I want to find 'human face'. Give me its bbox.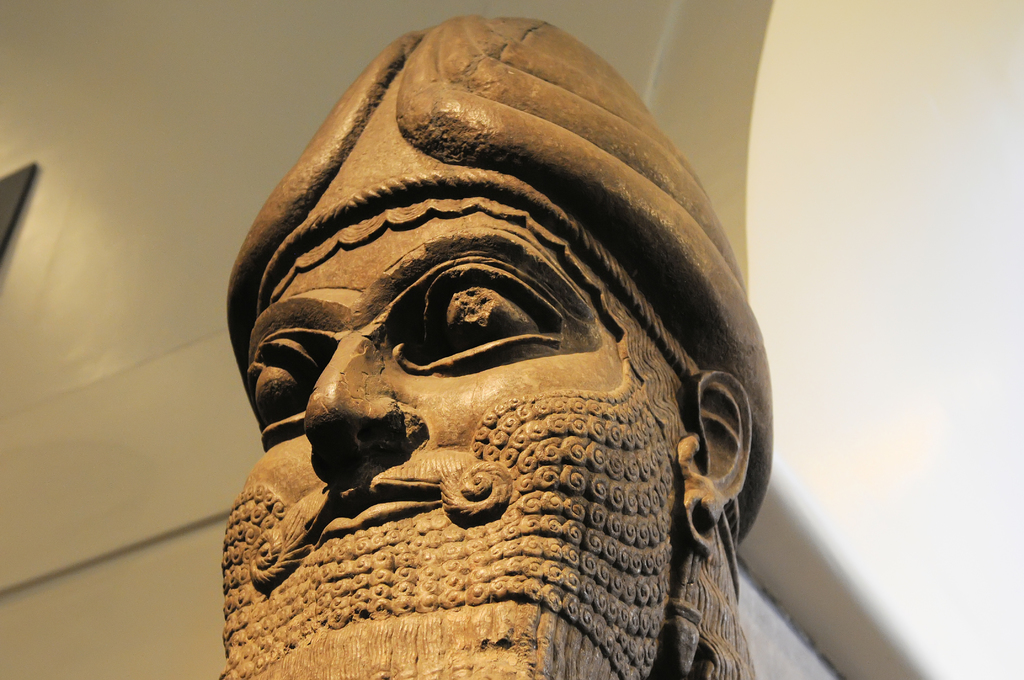
bbox=(214, 206, 676, 679).
